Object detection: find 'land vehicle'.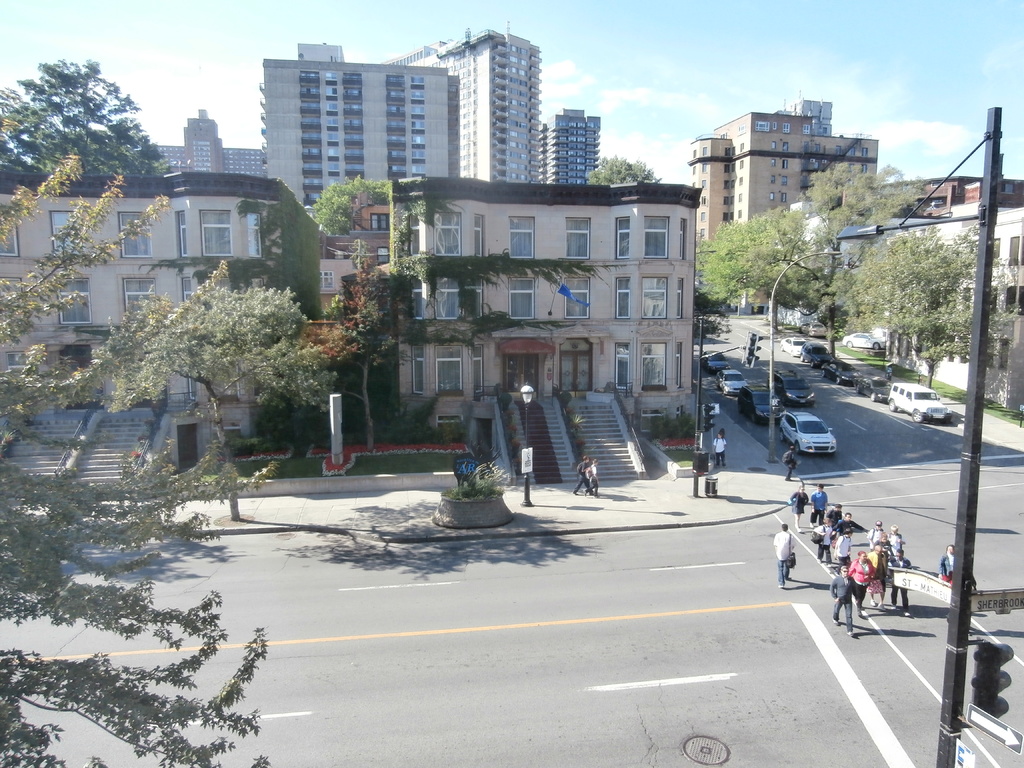
pyautogui.locateOnScreen(854, 373, 893, 404).
